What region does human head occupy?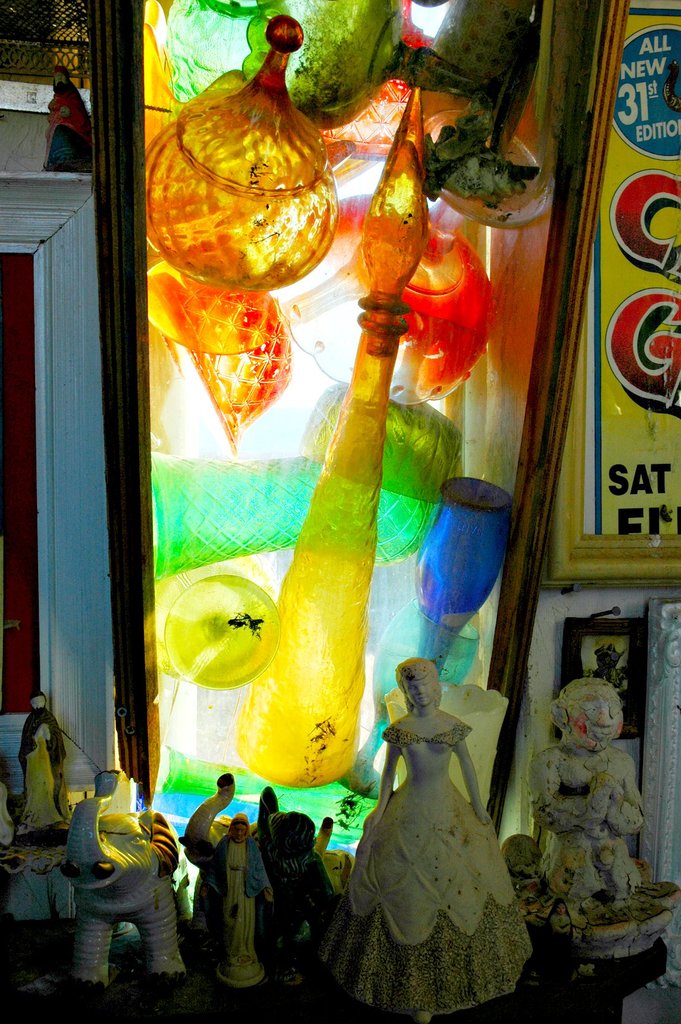
{"x1": 555, "y1": 680, "x2": 632, "y2": 751}.
